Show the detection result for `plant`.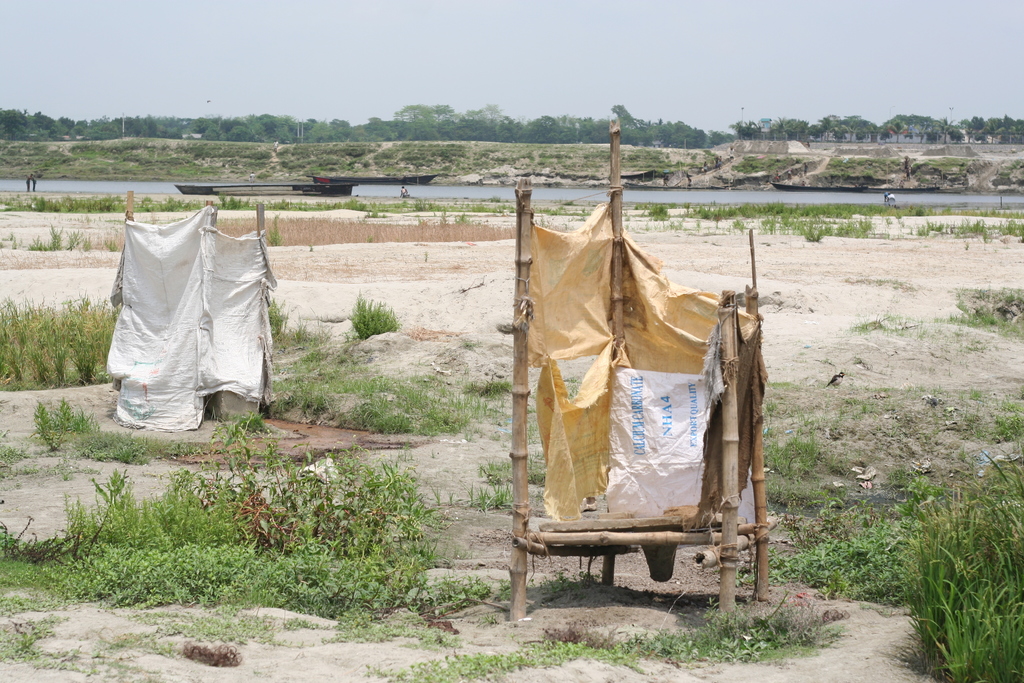
(465,470,509,521).
